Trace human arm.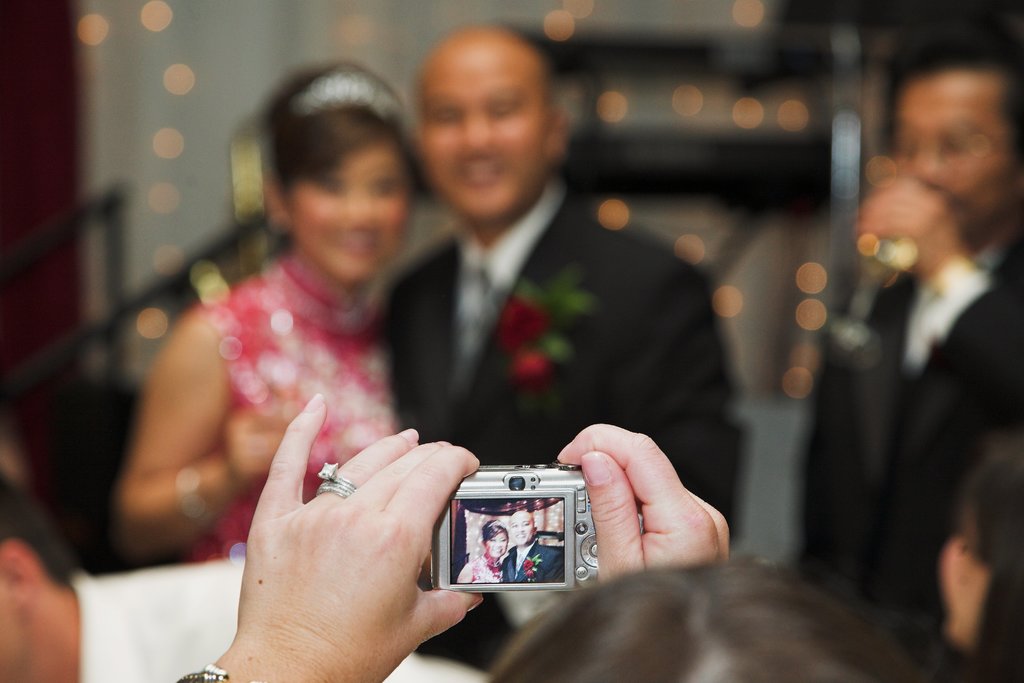
Traced to [left=164, top=386, right=488, bottom=682].
